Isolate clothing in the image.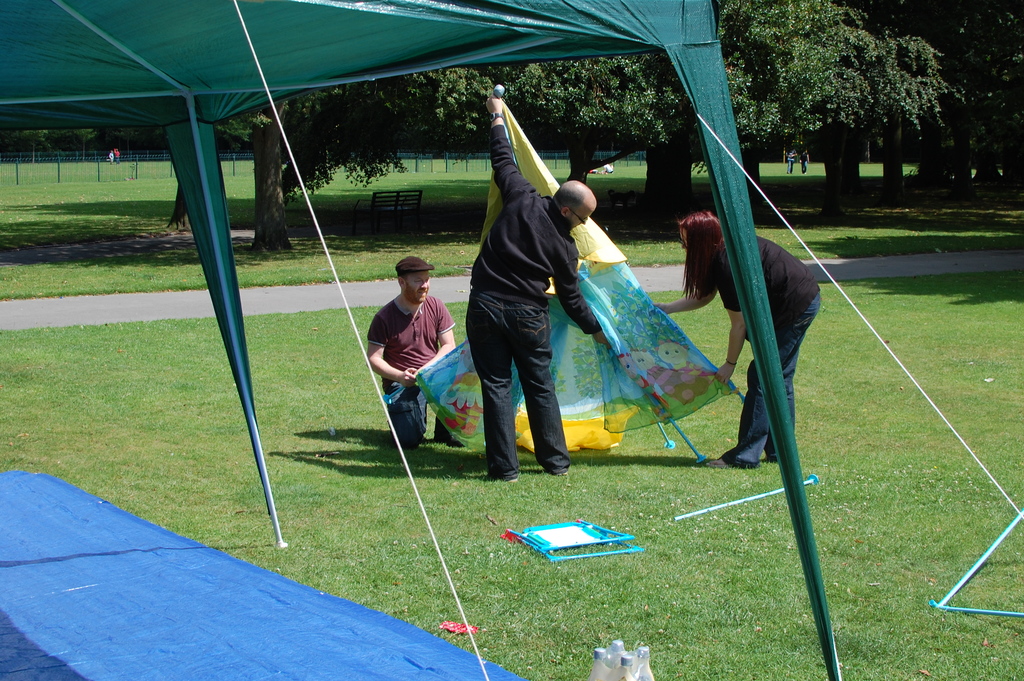
Isolated region: x1=460, y1=117, x2=613, y2=482.
